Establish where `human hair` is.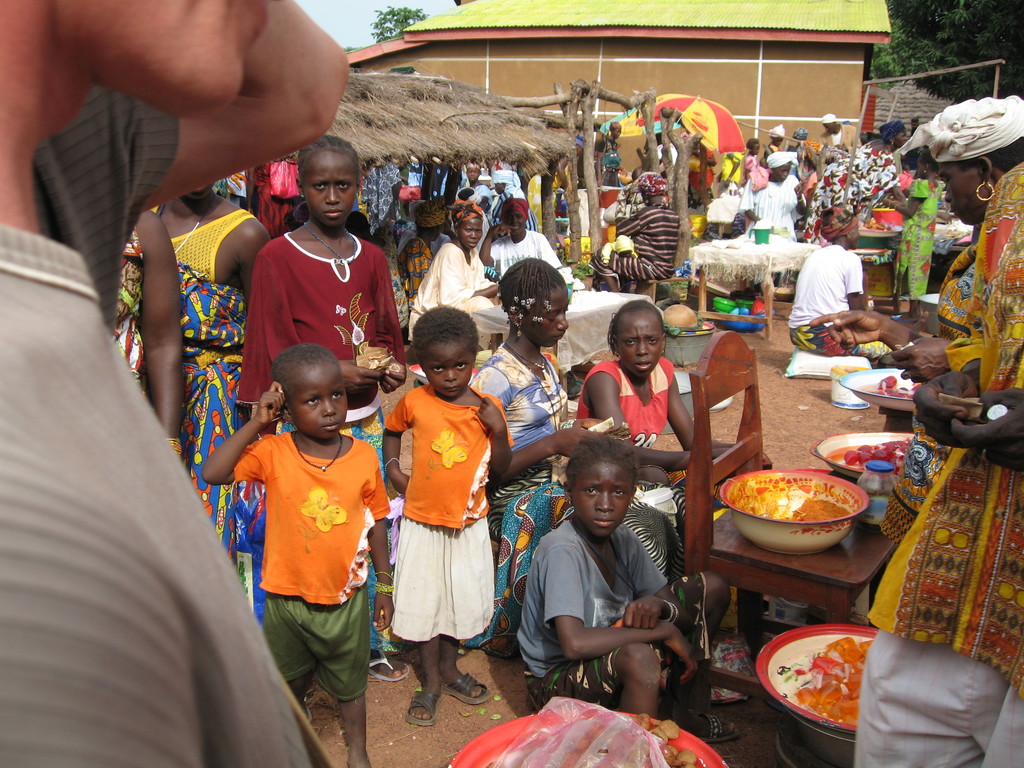
Established at [300,135,360,176].
